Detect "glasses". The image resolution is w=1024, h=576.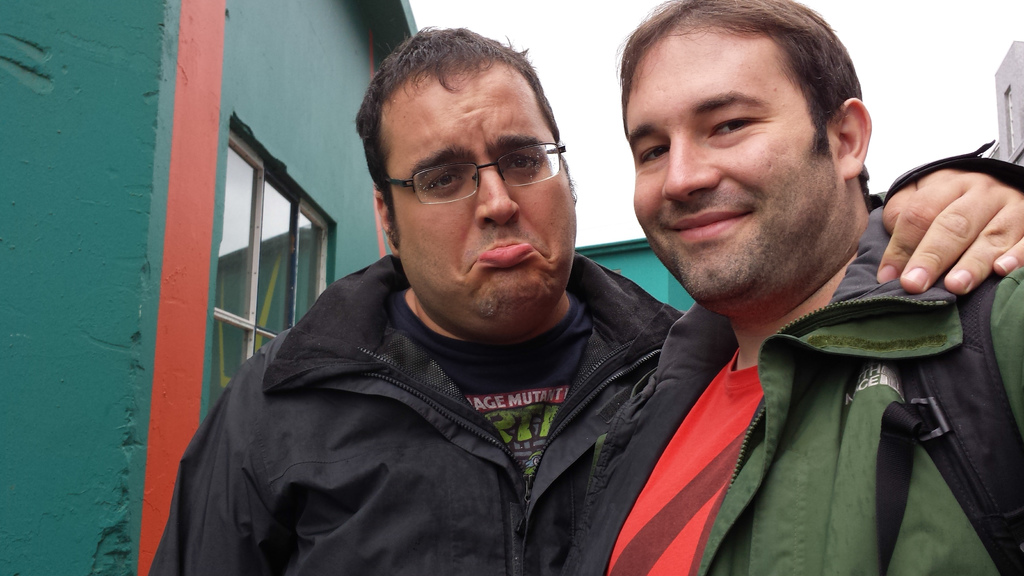
[x1=369, y1=128, x2=575, y2=202].
